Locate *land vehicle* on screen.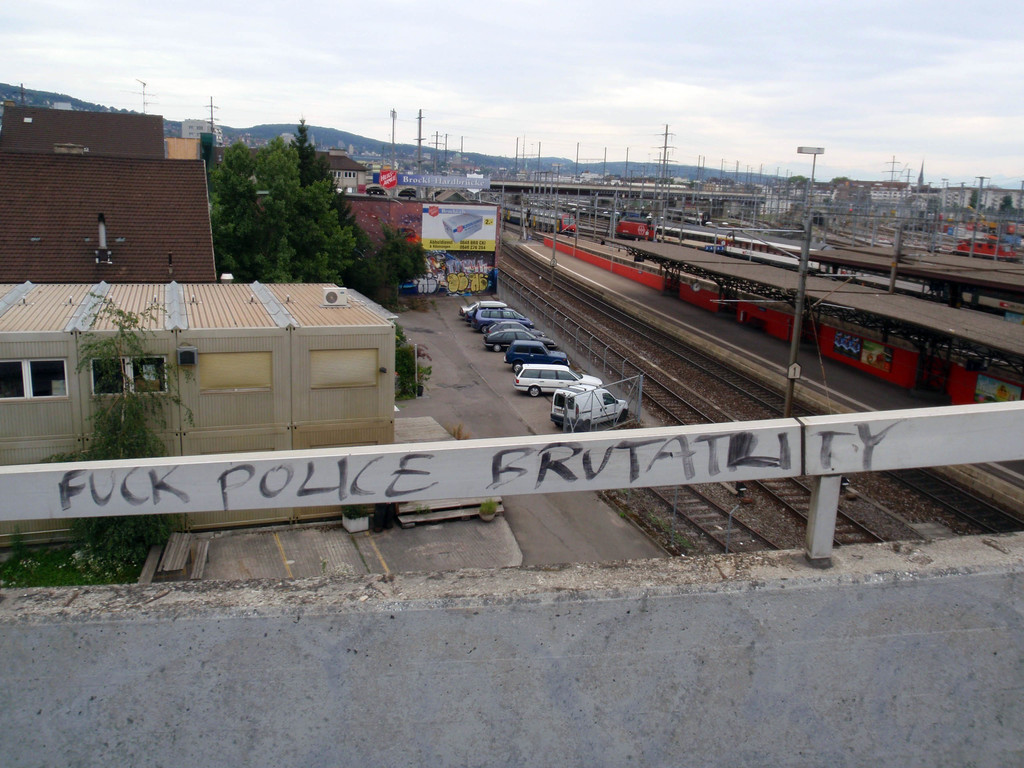
On screen at detection(613, 218, 1023, 321).
